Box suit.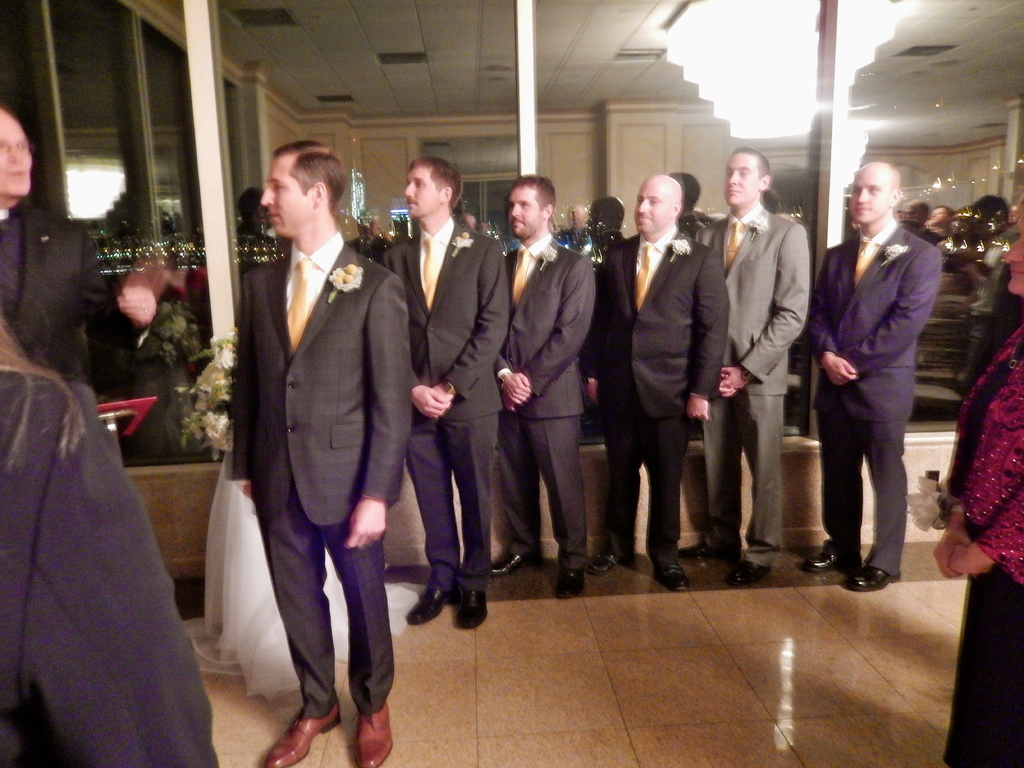
select_region(0, 369, 220, 767).
